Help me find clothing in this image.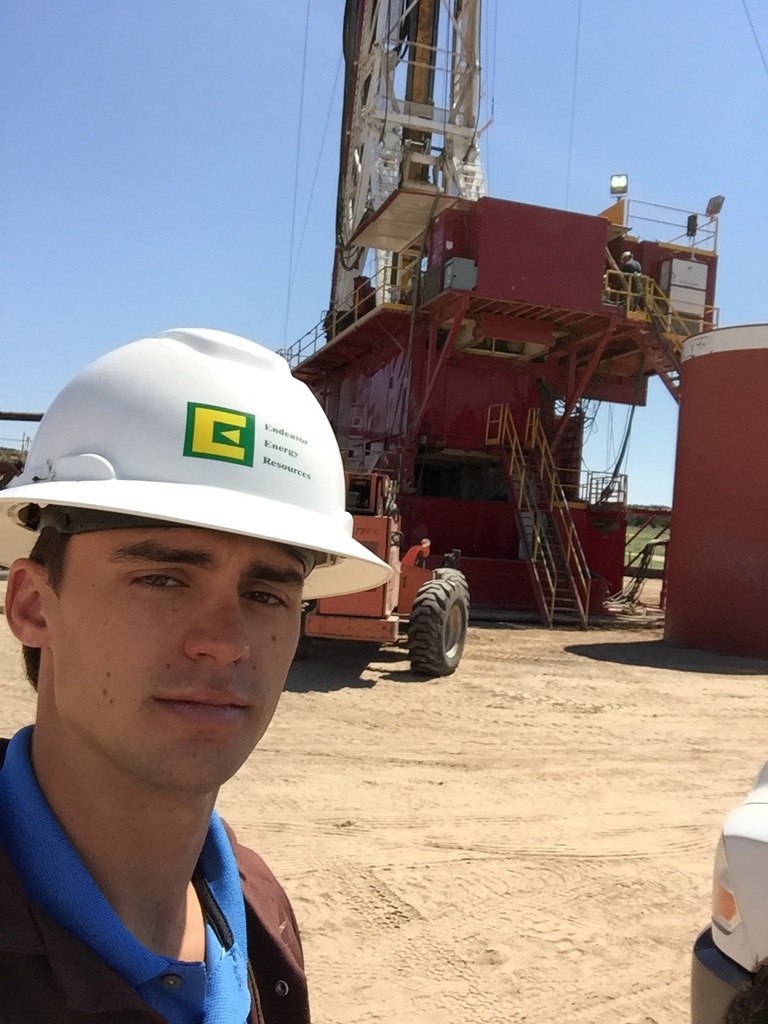
Found it: box=[0, 703, 343, 1016].
